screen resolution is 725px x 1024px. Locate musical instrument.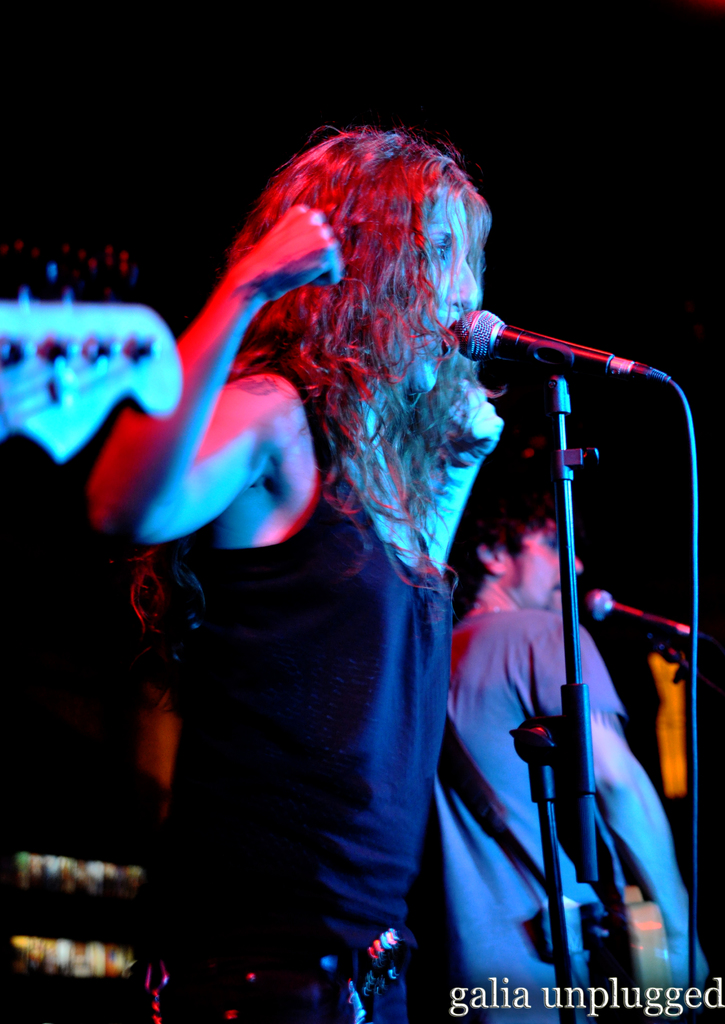
l=593, t=787, r=671, b=1021.
